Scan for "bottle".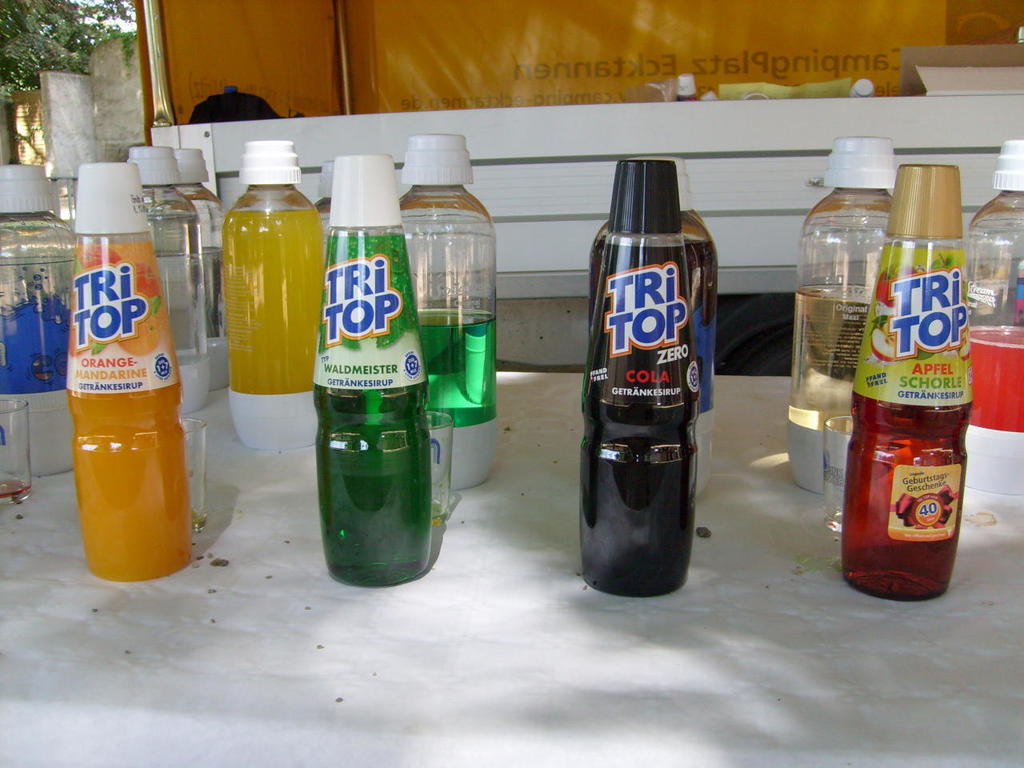
Scan result: [66,161,190,581].
